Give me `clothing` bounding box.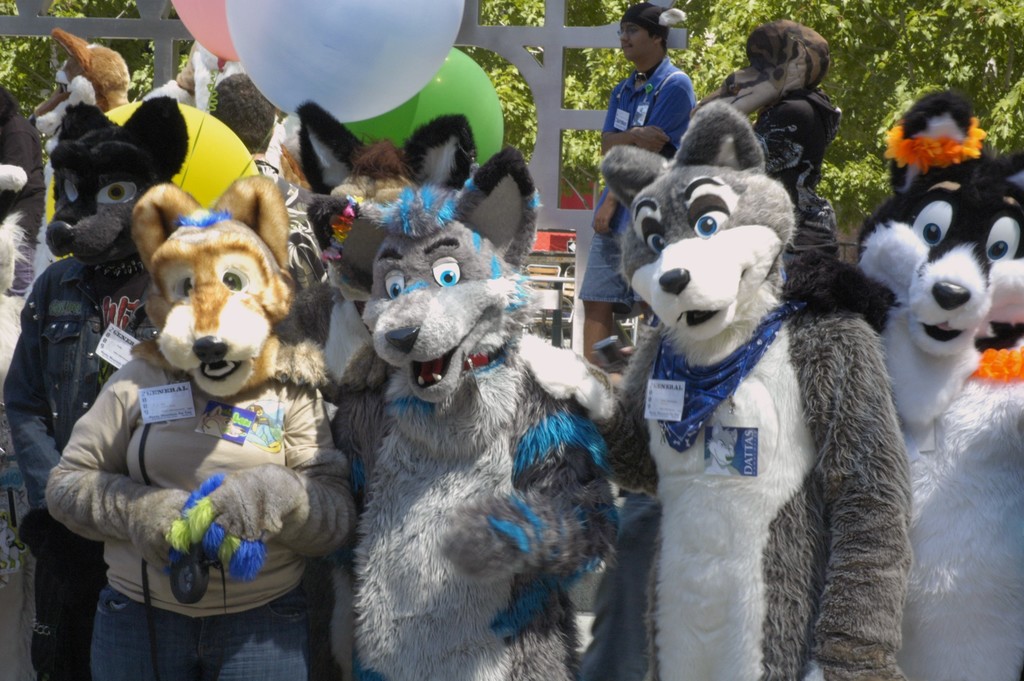
crop(3, 254, 161, 680).
